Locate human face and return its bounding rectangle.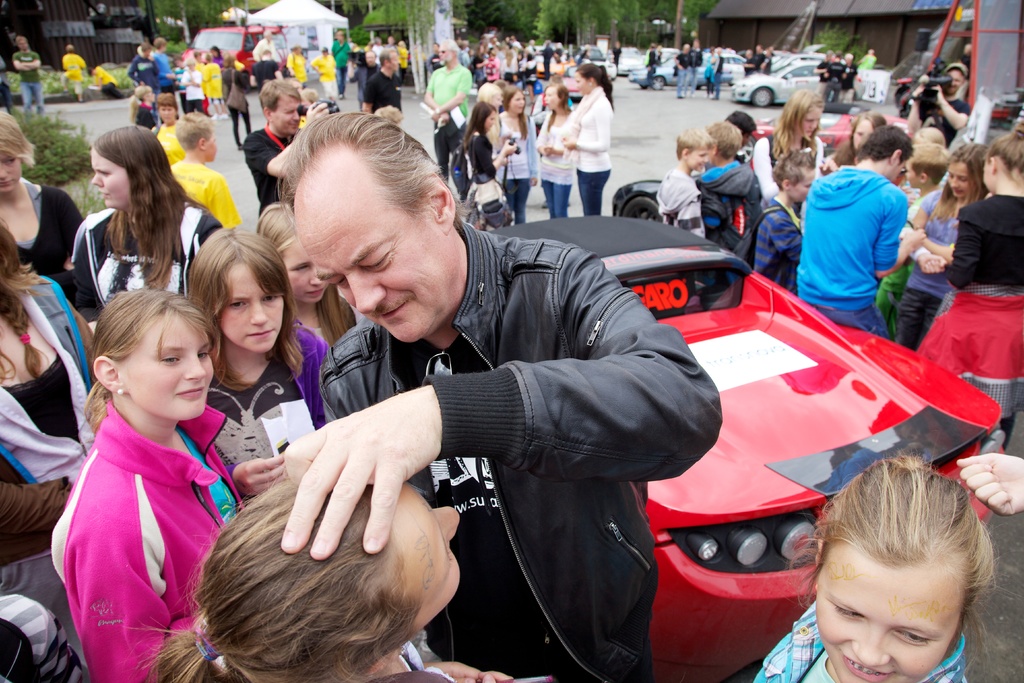
[x1=118, y1=304, x2=220, y2=418].
